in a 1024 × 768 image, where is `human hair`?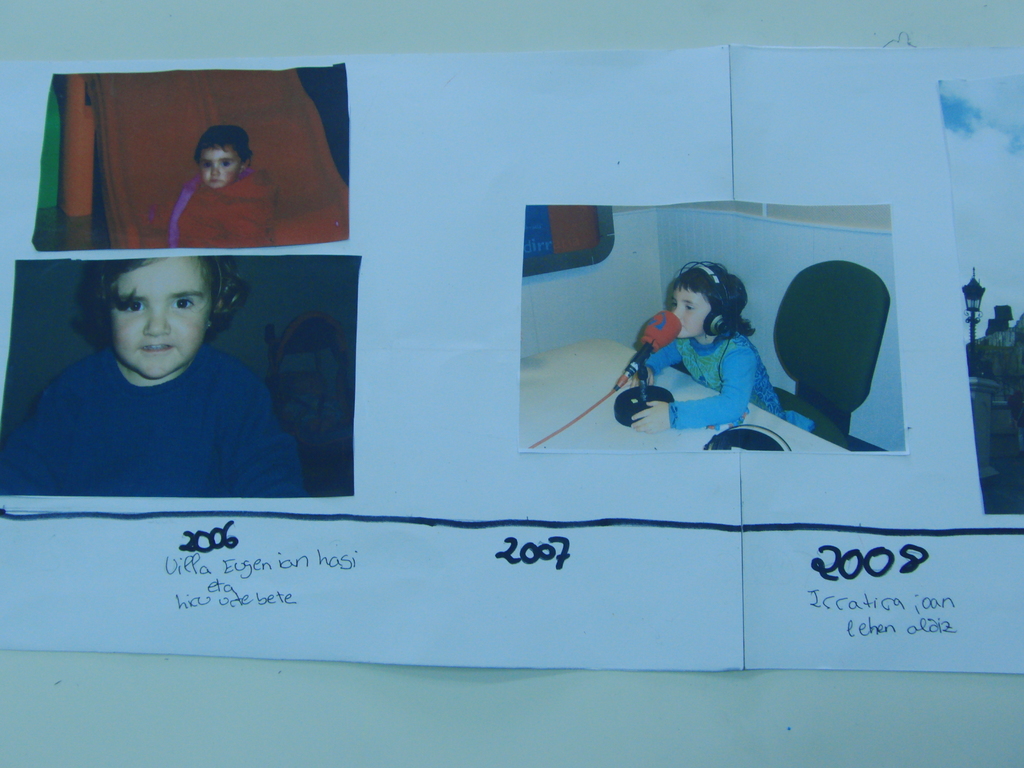
bbox=[192, 124, 252, 168].
